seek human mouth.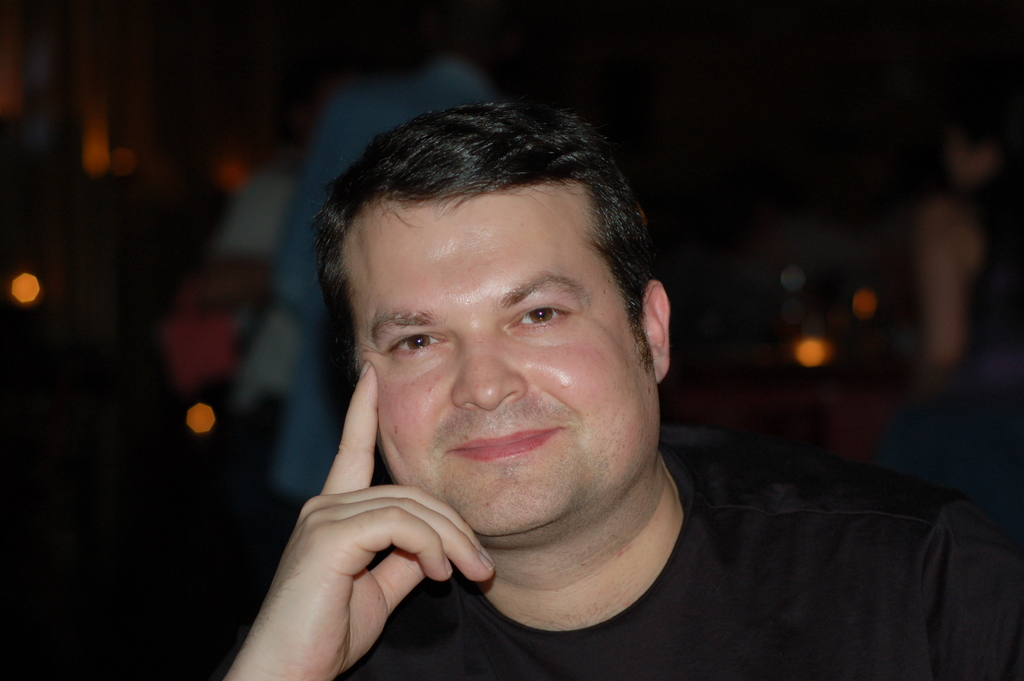
[x1=451, y1=428, x2=561, y2=464].
